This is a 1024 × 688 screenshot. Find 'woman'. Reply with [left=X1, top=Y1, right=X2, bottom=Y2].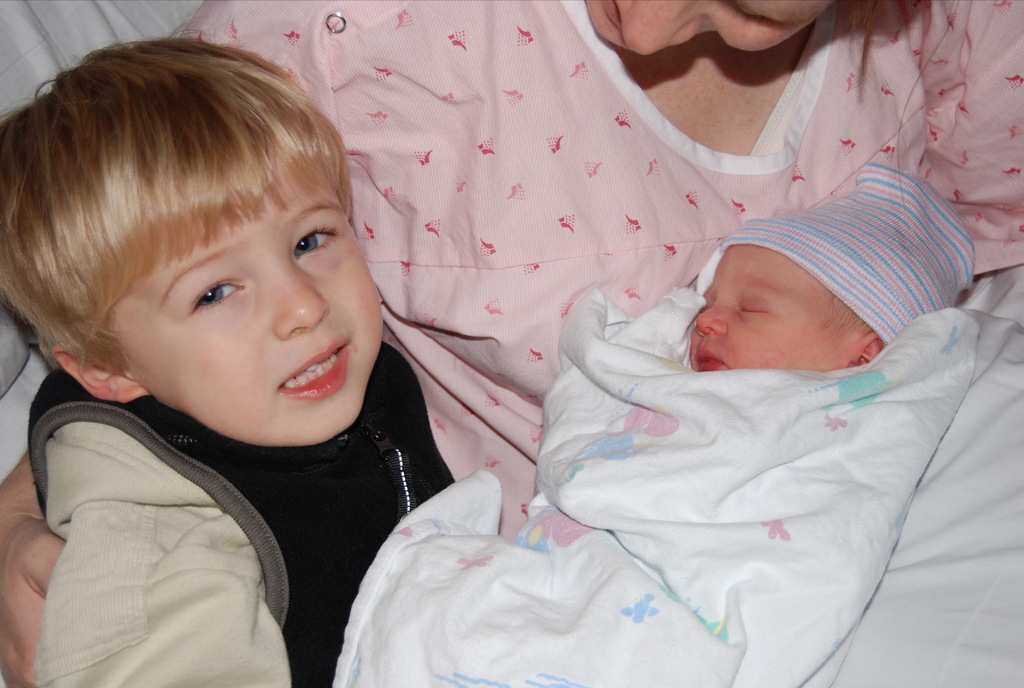
[left=0, top=0, right=1023, bottom=687].
